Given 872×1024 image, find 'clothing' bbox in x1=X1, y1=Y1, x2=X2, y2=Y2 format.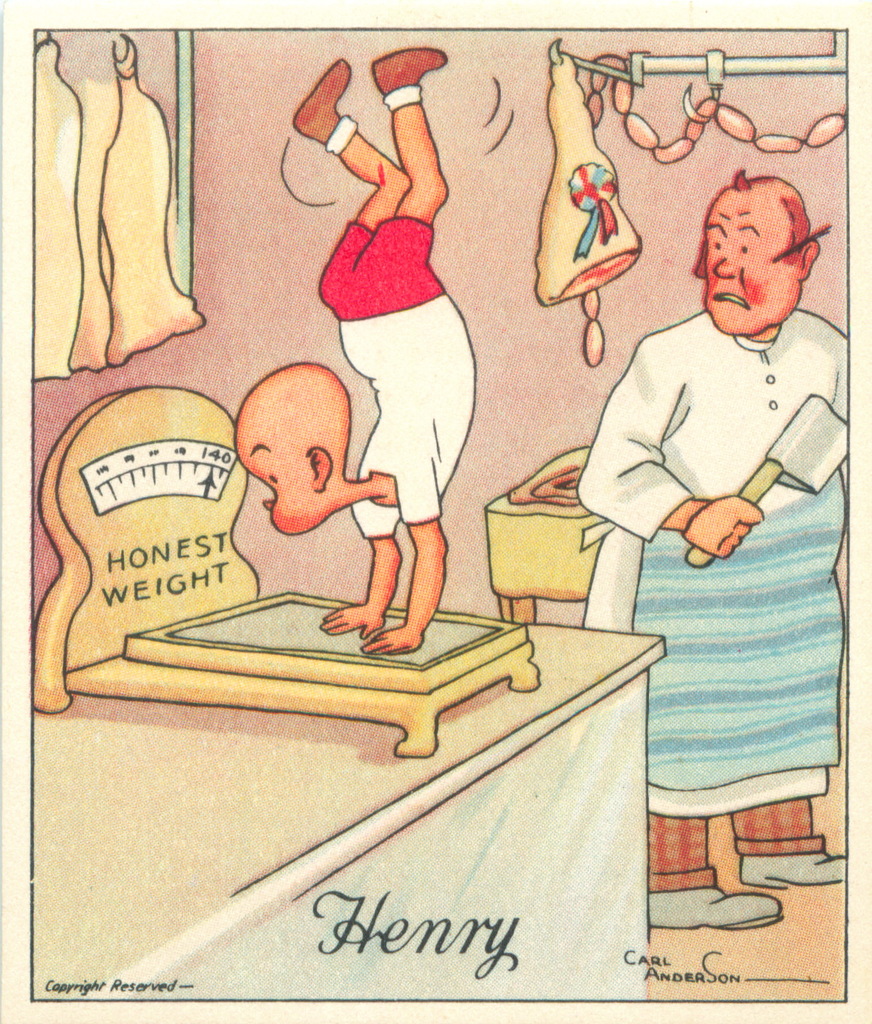
x1=569, y1=301, x2=850, y2=887.
